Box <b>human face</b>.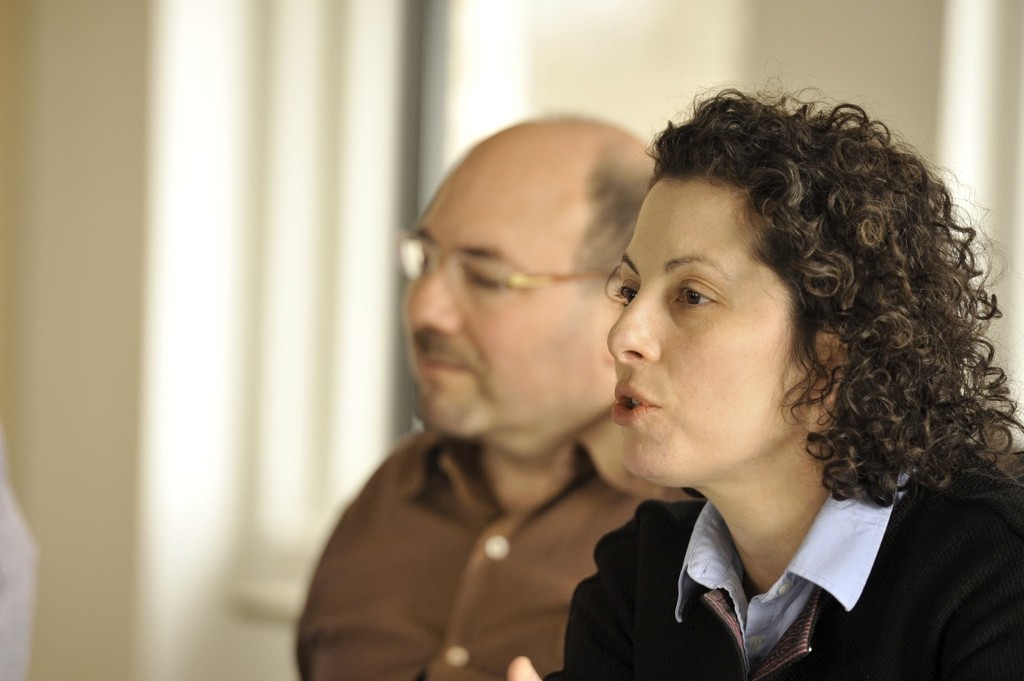
<bbox>603, 167, 800, 485</bbox>.
